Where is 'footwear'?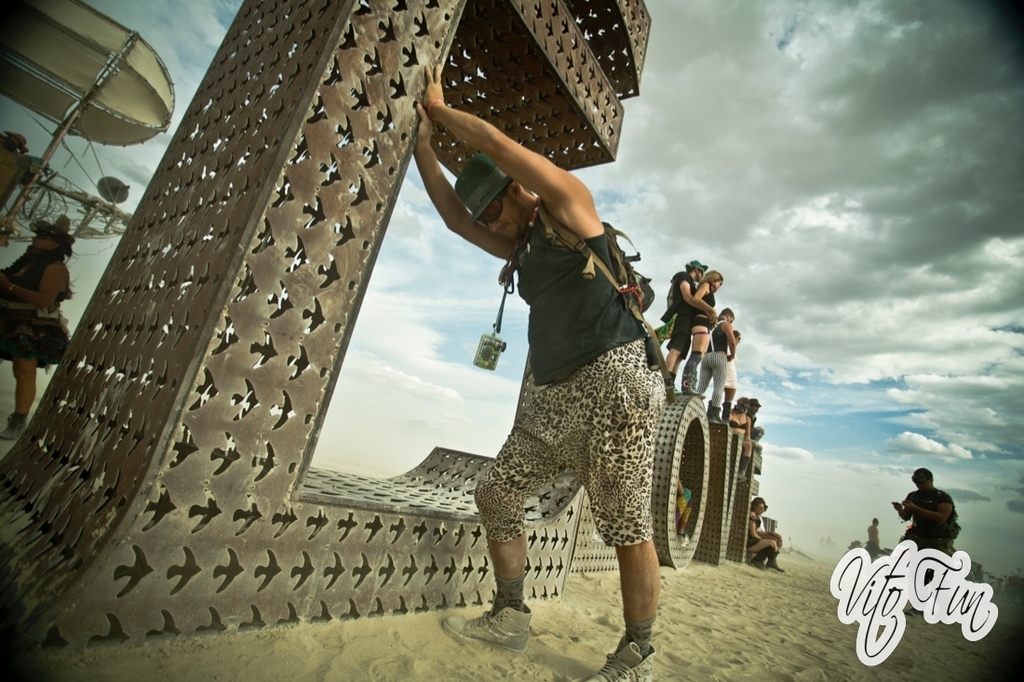
x1=678, y1=533, x2=689, y2=548.
